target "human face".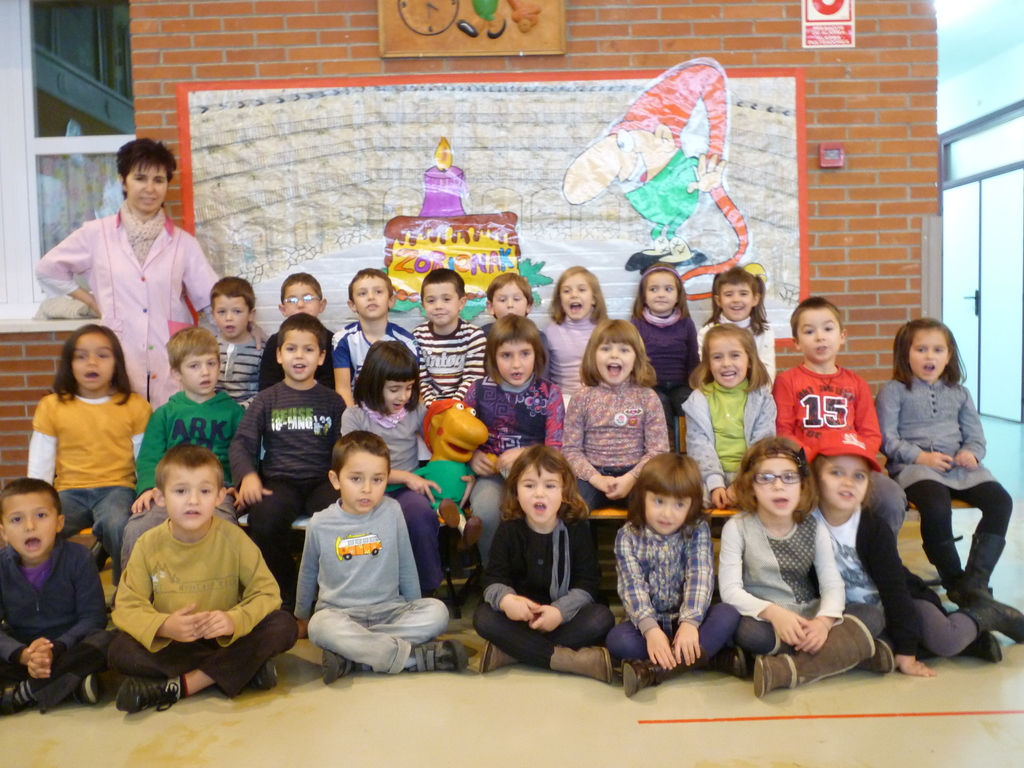
Target region: (646, 274, 678, 314).
